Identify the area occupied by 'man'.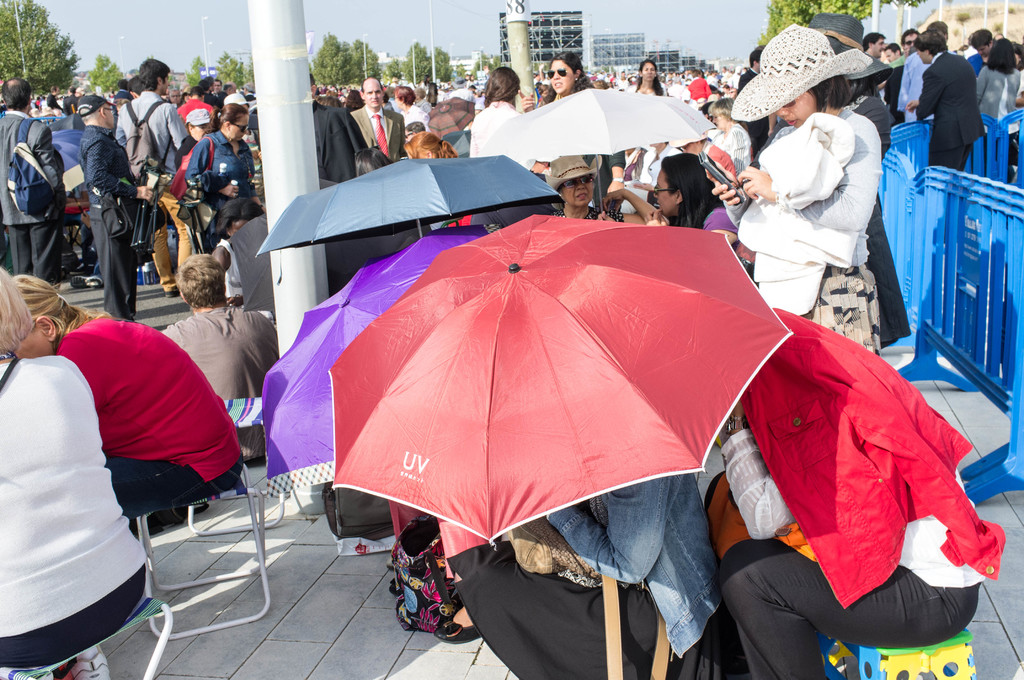
Area: locate(858, 27, 886, 57).
